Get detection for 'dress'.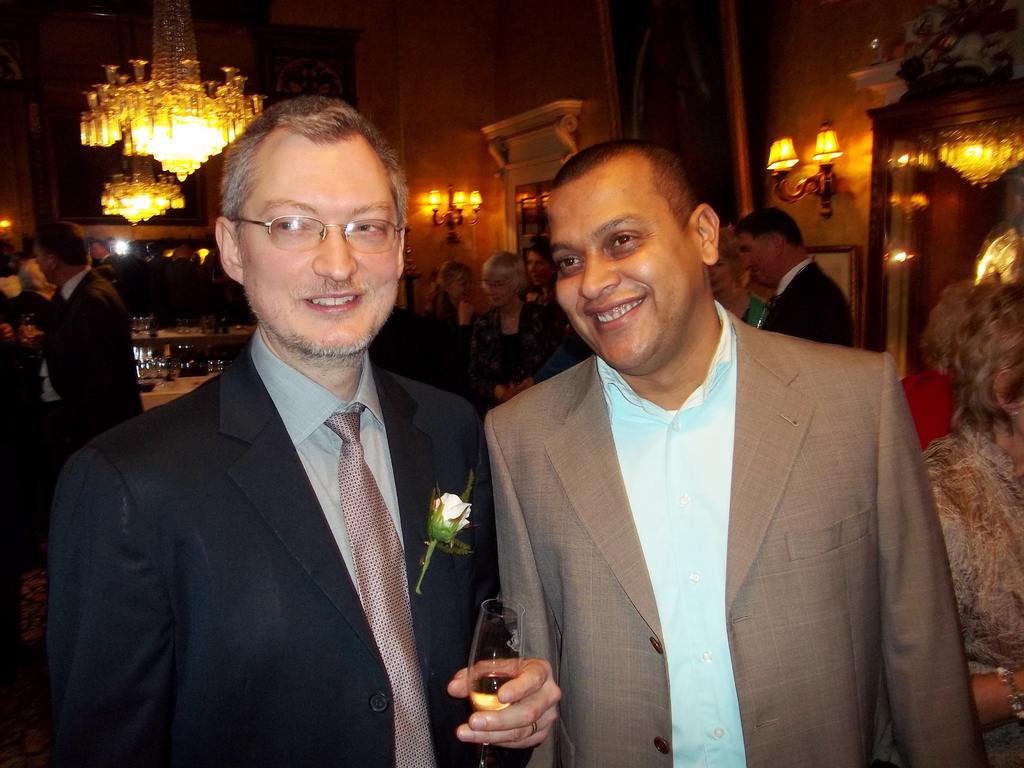
Detection: (870, 428, 1023, 767).
